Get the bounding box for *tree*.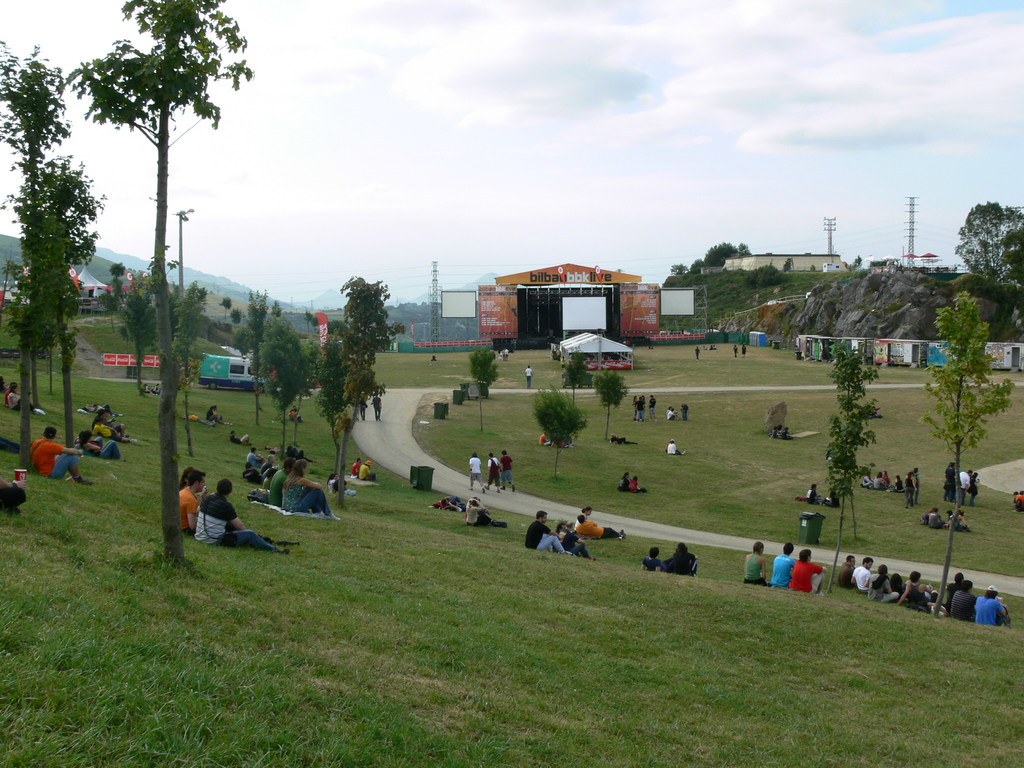
468, 347, 499, 431.
